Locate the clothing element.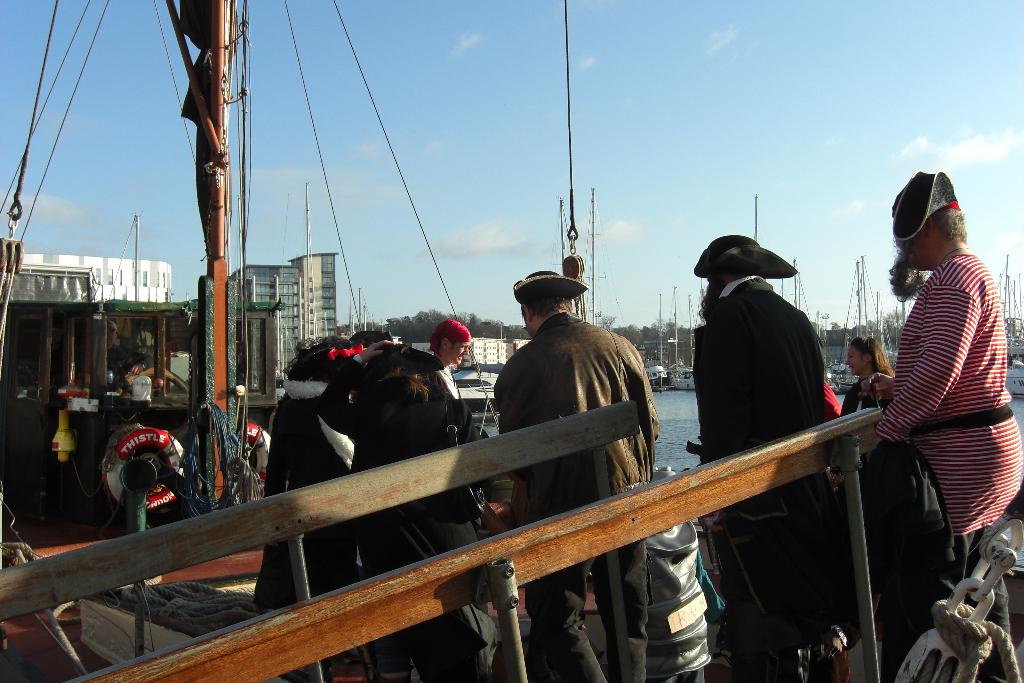
Element bbox: pyautogui.locateOnScreen(305, 340, 508, 682).
